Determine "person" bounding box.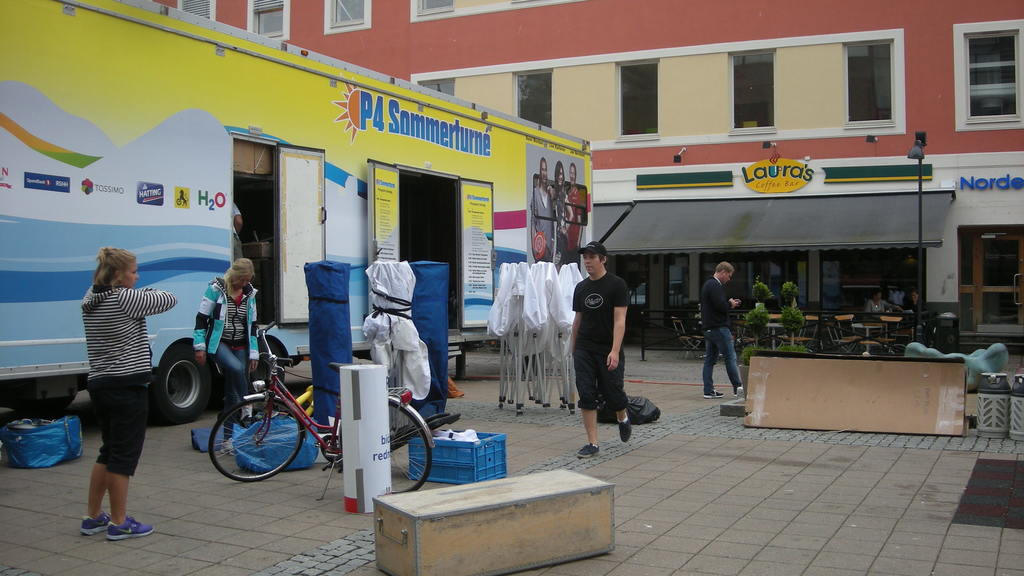
Determined: rect(547, 167, 572, 250).
